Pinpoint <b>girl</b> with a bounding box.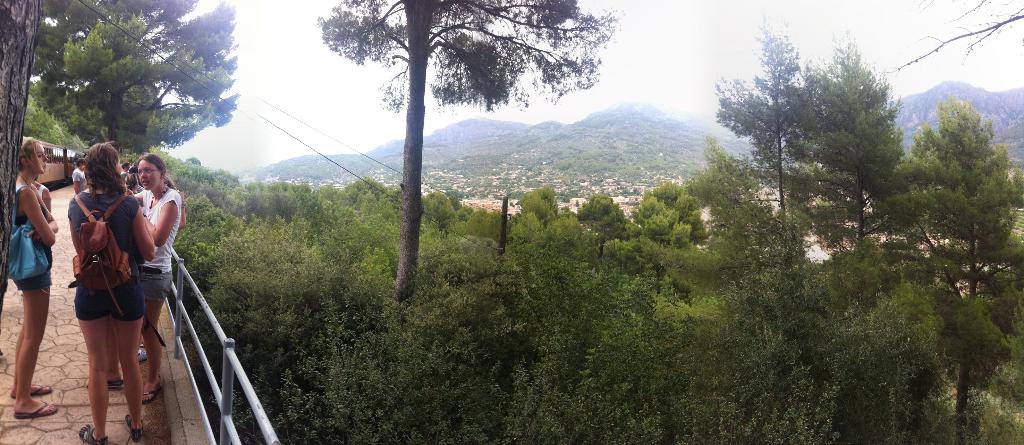
[74,142,155,444].
